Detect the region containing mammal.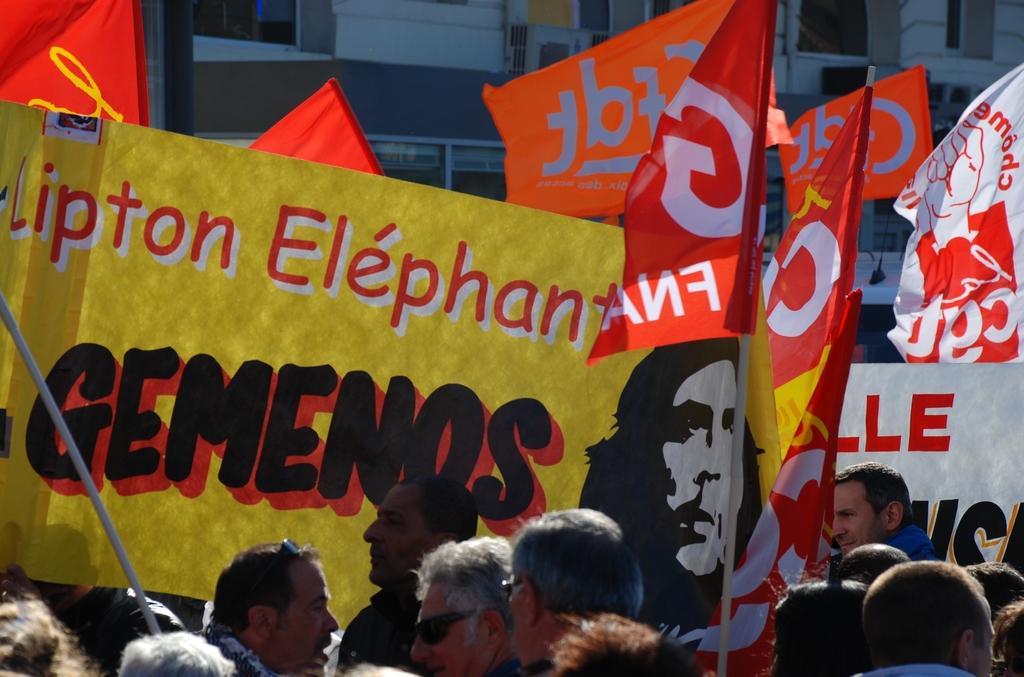
<region>115, 627, 236, 676</region>.
